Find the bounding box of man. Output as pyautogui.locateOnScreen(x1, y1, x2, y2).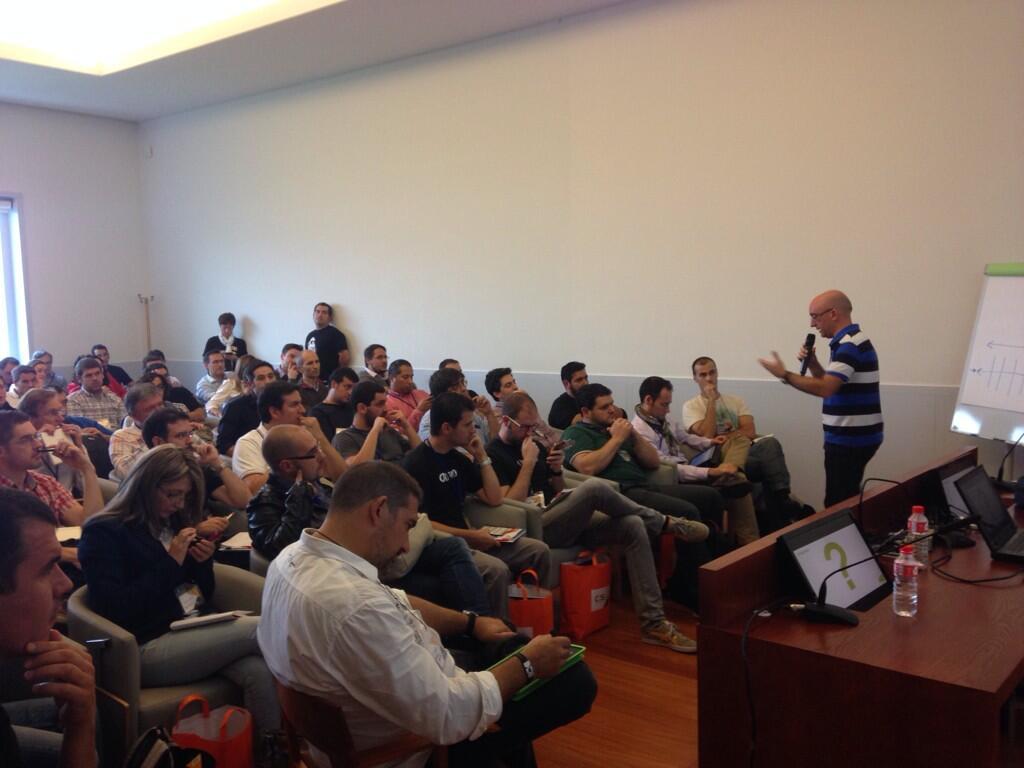
pyautogui.locateOnScreen(125, 380, 185, 488).
